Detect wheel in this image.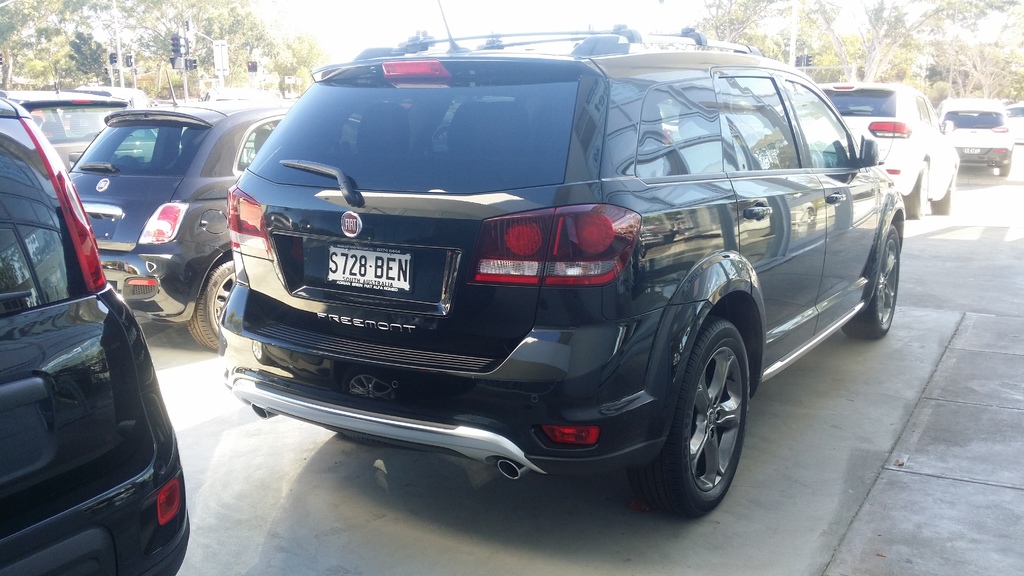
Detection: [930,166,959,214].
